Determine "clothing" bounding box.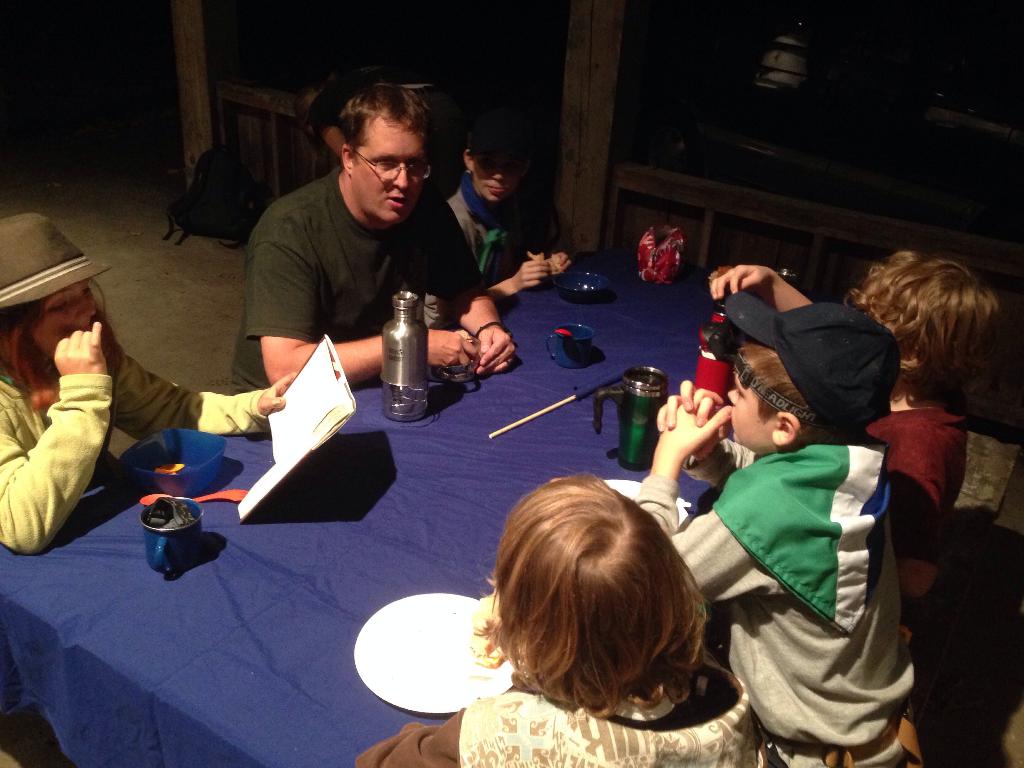
Determined: x1=868, y1=409, x2=1023, y2=579.
